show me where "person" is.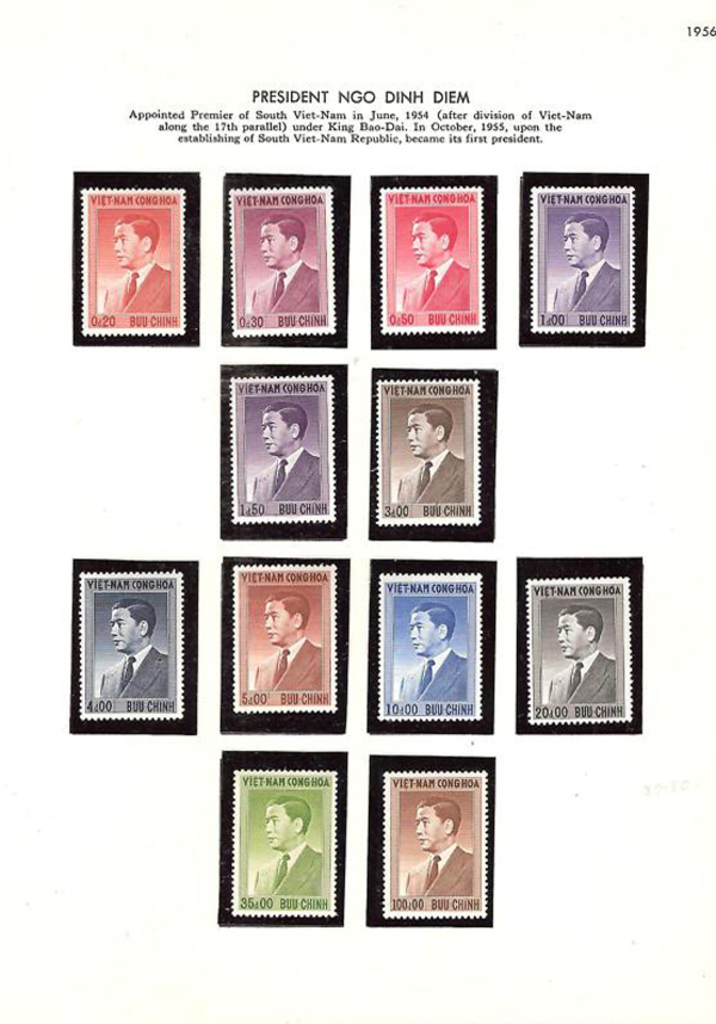
"person" is at [395, 211, 468, 309].
